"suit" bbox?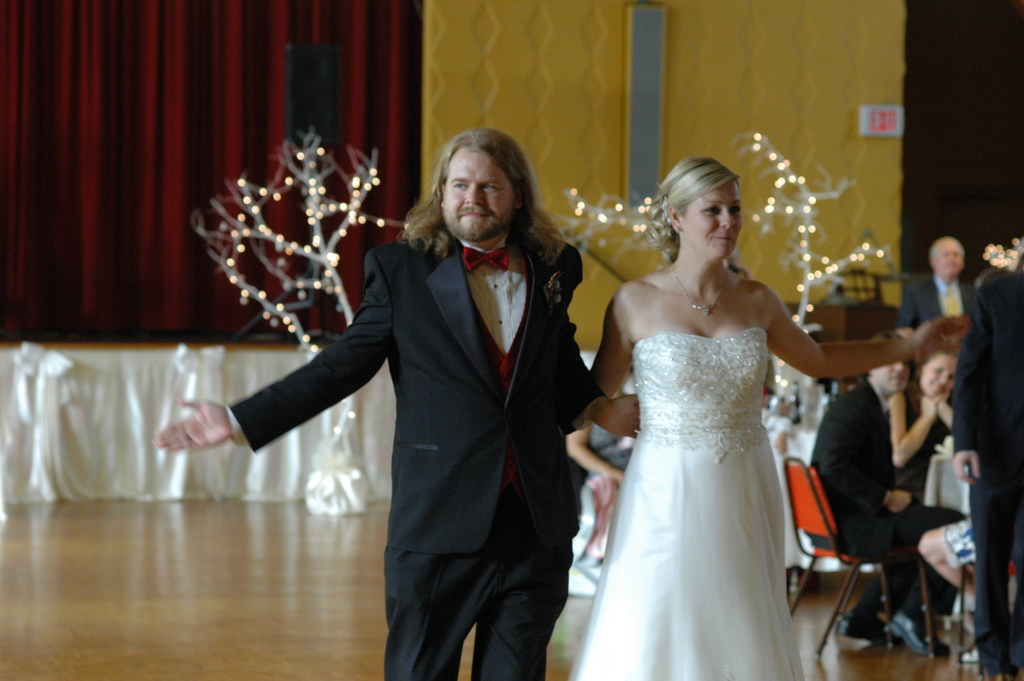
left=895, top=274, right=979, bottom=334
